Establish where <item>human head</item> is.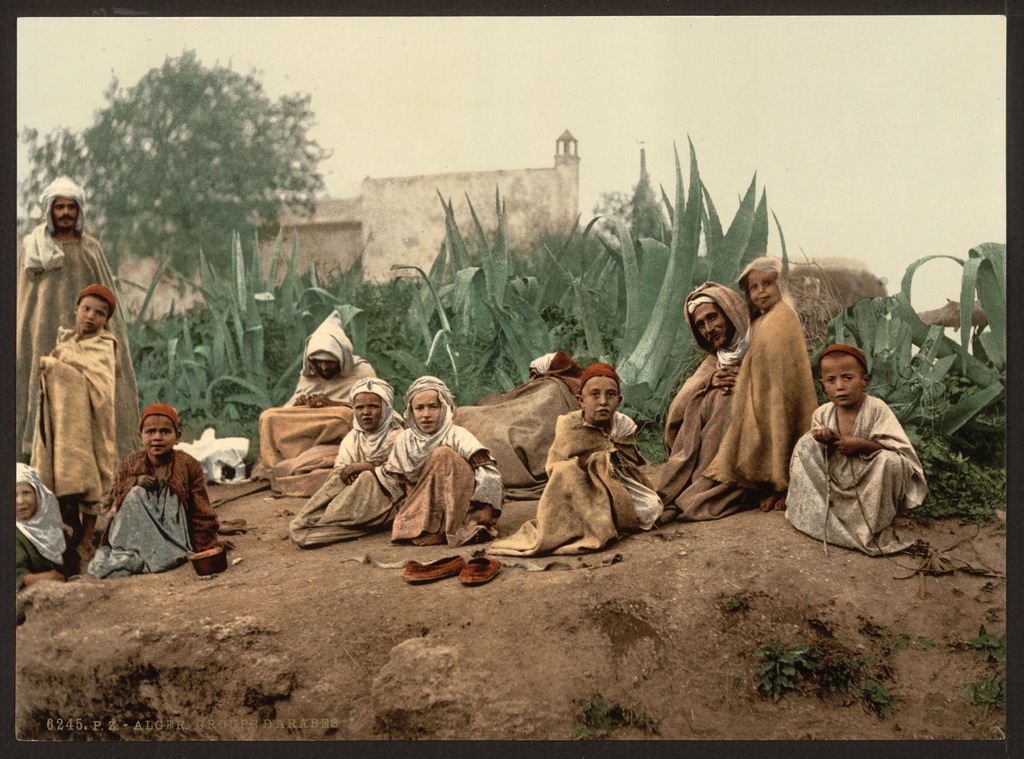
Established at rect(399, 383, 449, 437).
